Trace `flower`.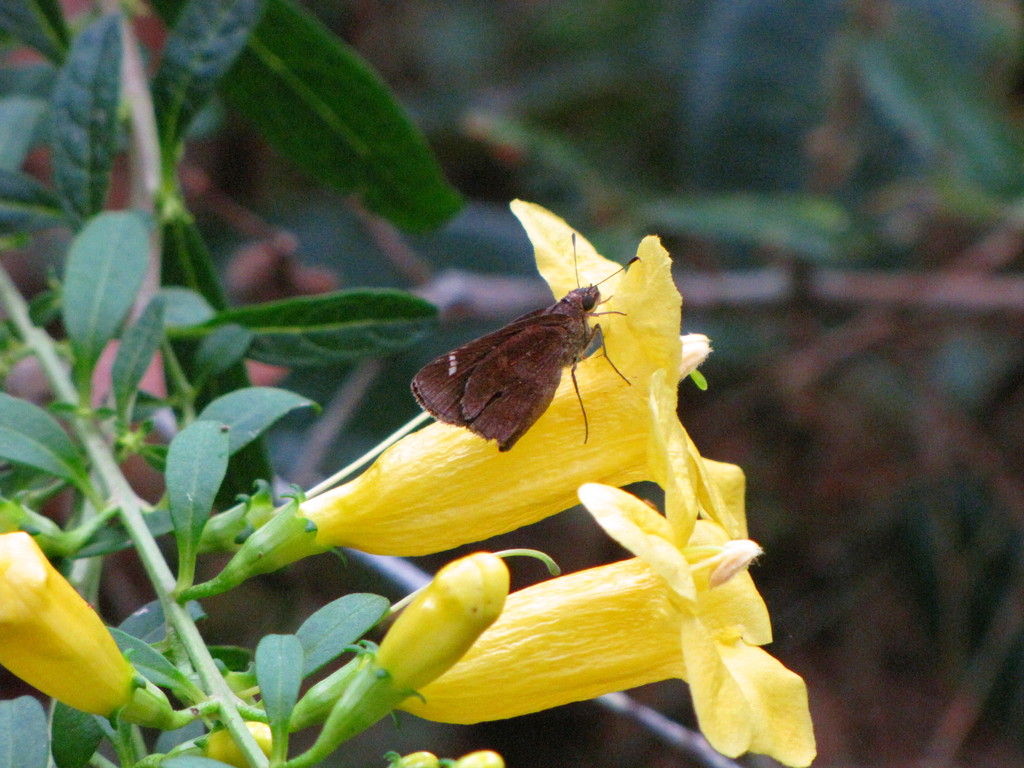
Traced to 175,193,822,767.
